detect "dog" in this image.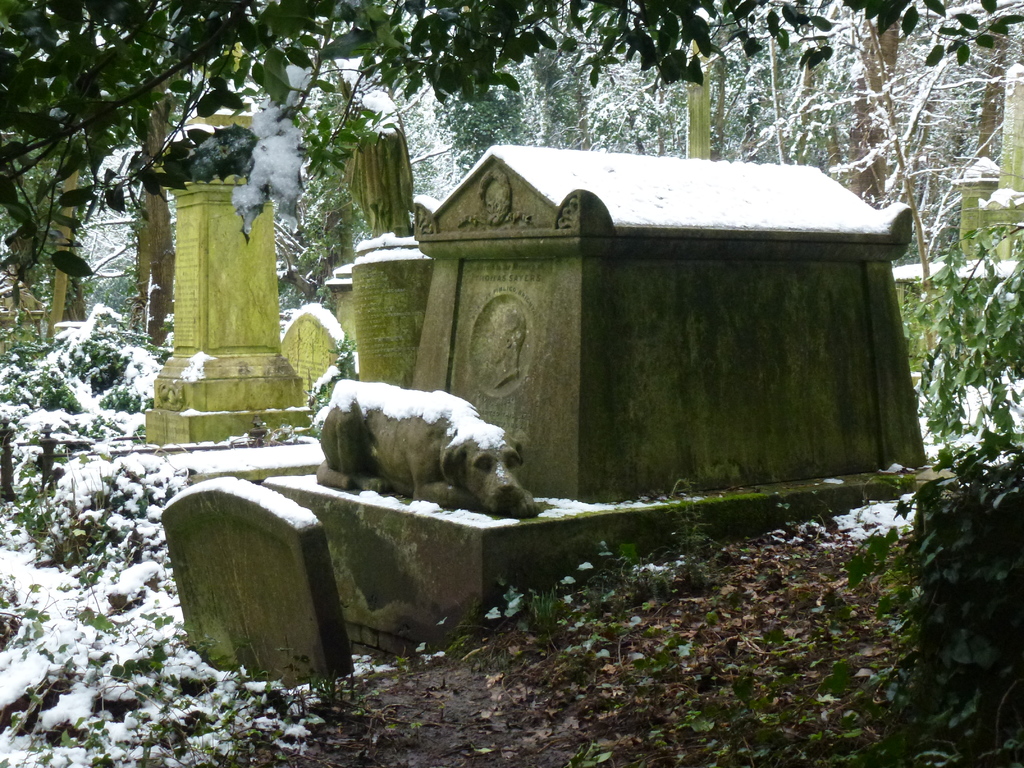
Detection: <region>306, 385, 557, 512</region>.
